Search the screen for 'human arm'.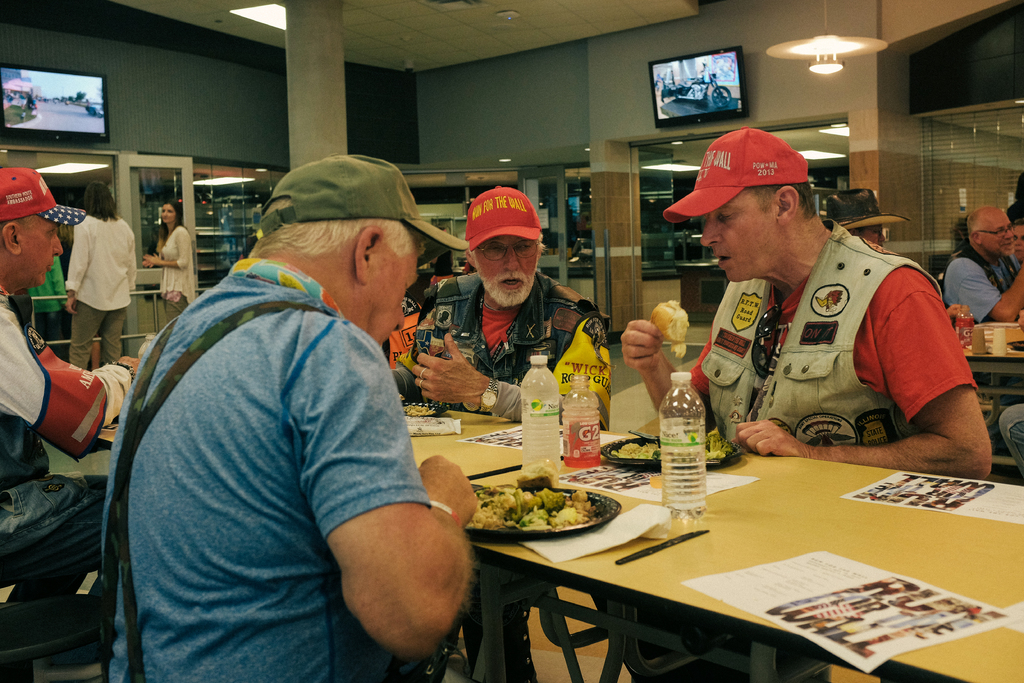
Found at [724, 270, 1000, 483].
